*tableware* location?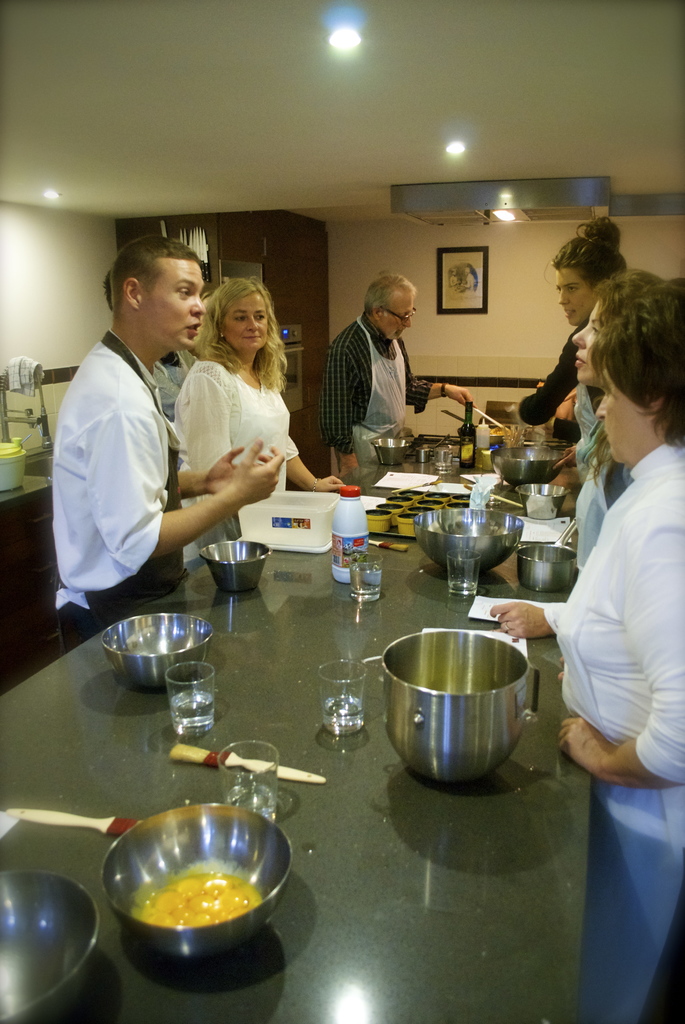
[x1=370, y1=436, x2=407, y2=462]
